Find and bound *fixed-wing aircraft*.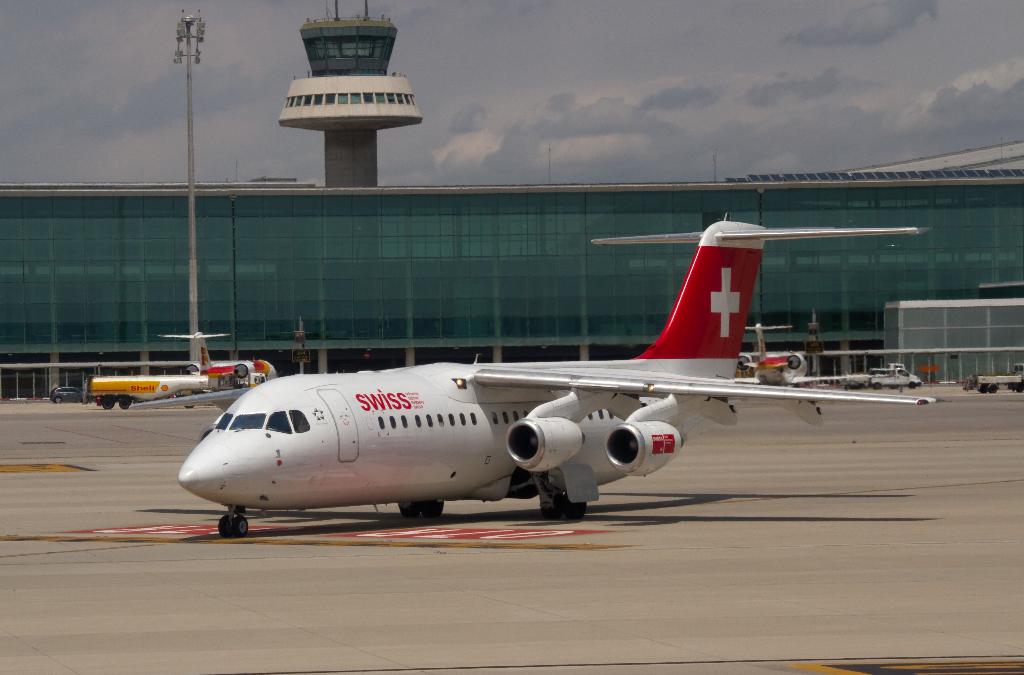
Bound: {"left": 733, "top": 323, "right": 871, "bottom": 390}.
